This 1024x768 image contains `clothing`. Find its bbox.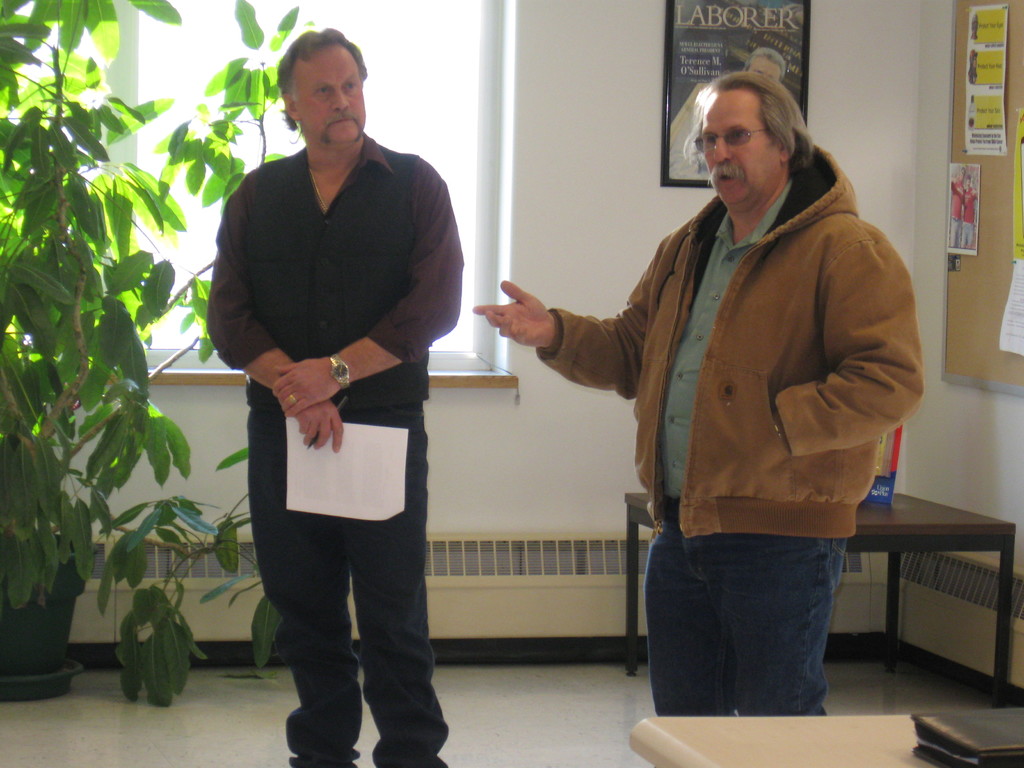
box=[520, 146, 902, 689].
